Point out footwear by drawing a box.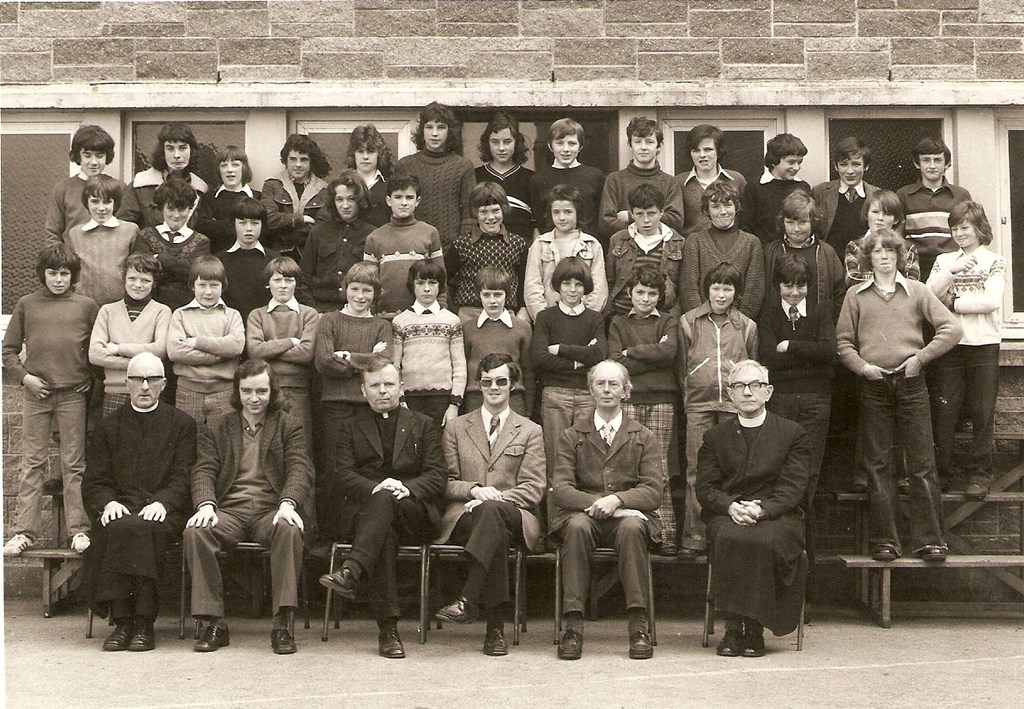
pyautogui.locateOnScreen(434, 600, 481, 621).
